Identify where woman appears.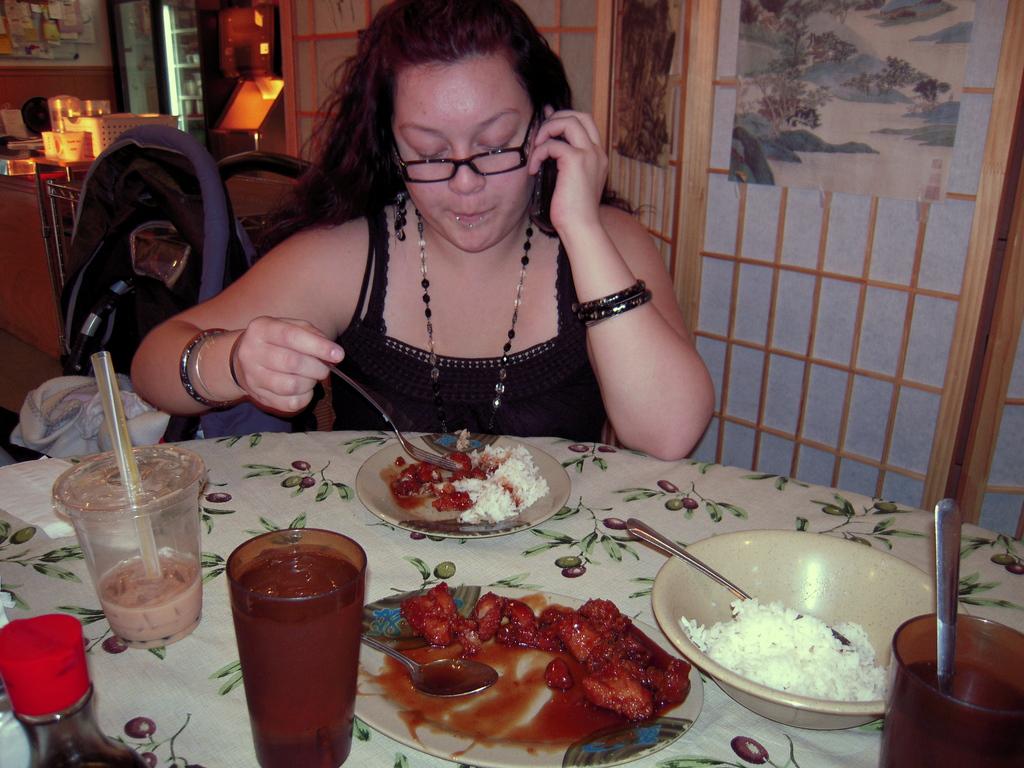
Appears at crop(134, 0, 714, 471).
